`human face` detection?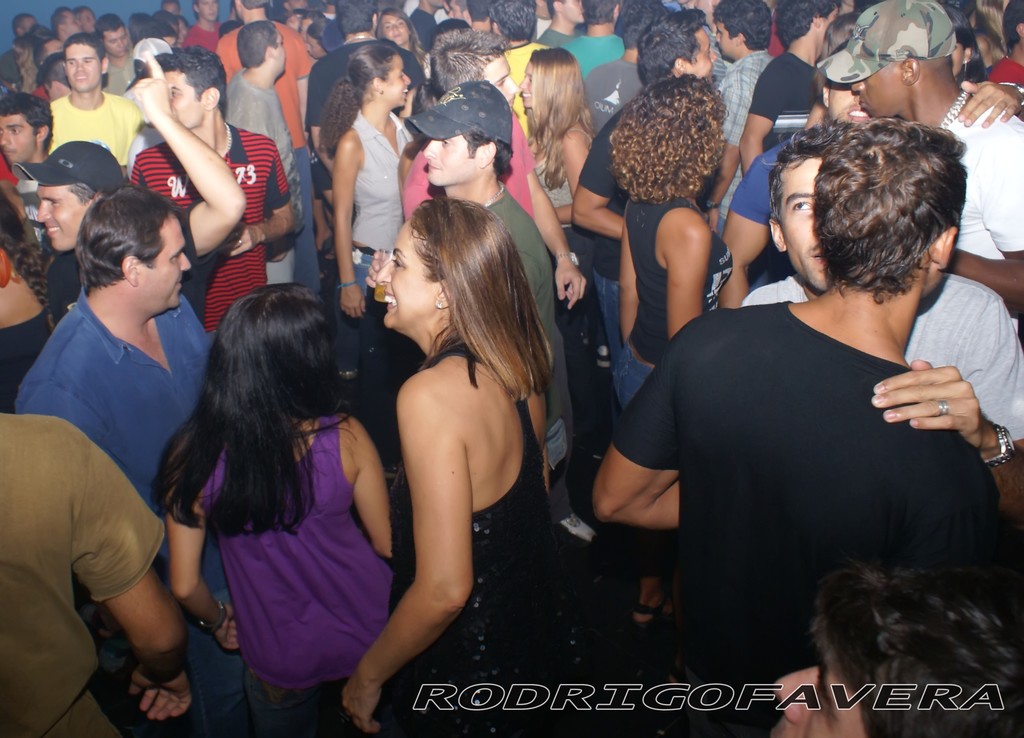
select_region(166, 69, 205, 128)
